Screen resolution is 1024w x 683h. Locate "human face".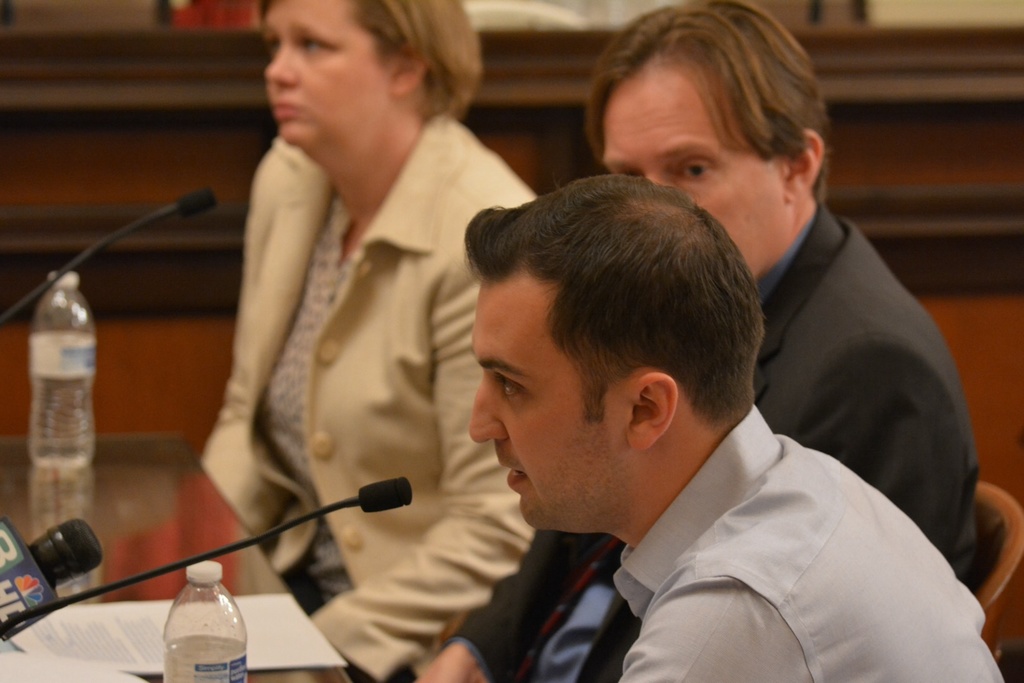
Rect(268, 0, 390, 152).
